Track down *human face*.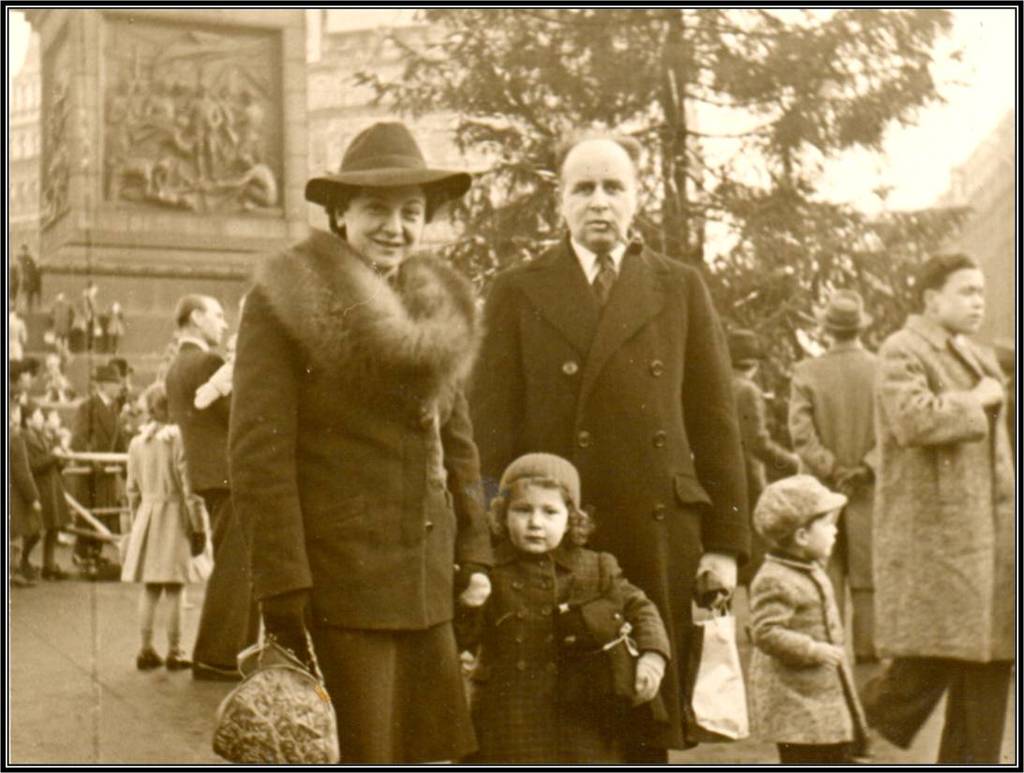
Tracked to [810,515,837,558].
